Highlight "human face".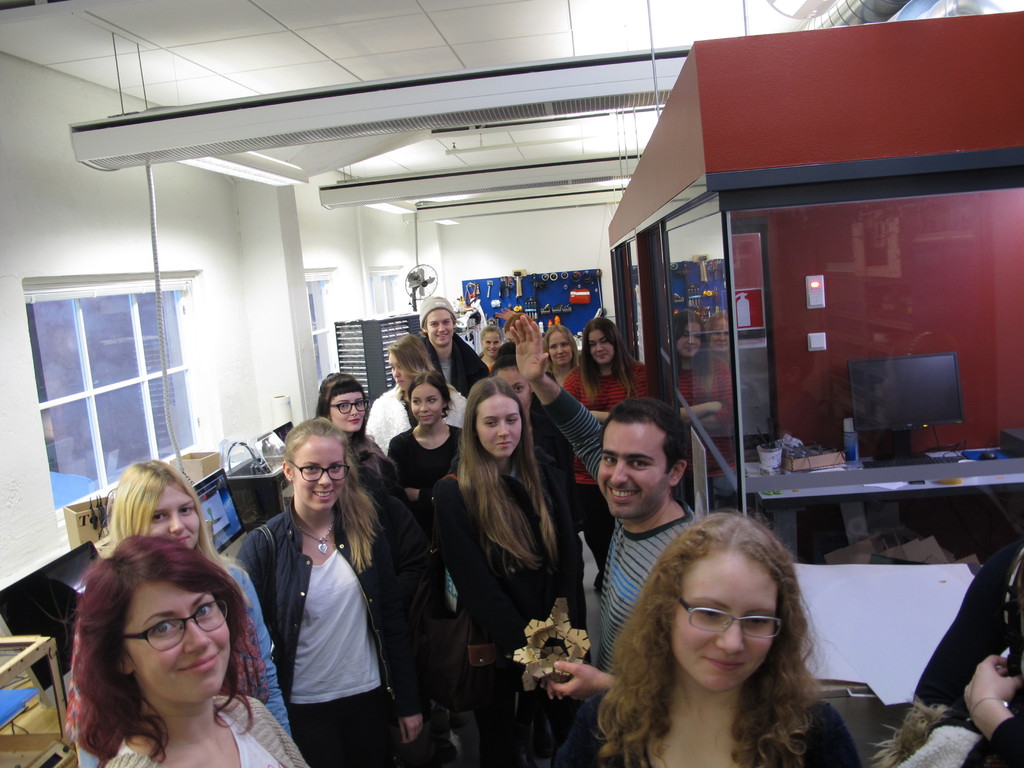
Highlighted region: pyautogui.locateOnScreen(292, 434, 349, 512).
